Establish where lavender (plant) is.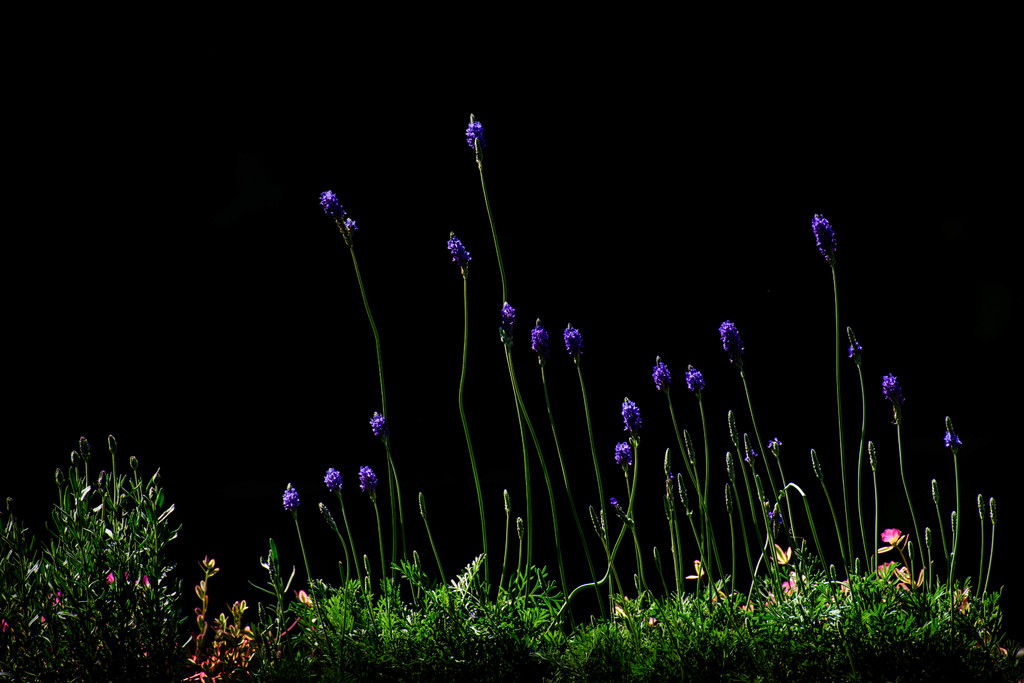
Established at l=281, t=482, r=303, b=507.
